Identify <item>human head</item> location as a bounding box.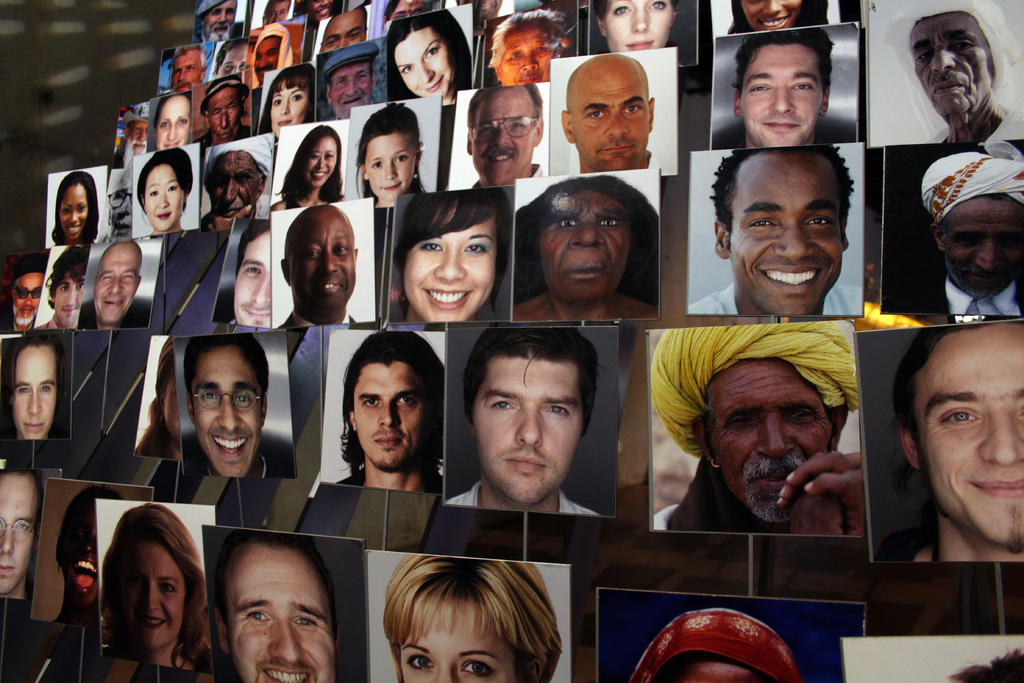
(left=465, top=331, right=596, bottom=502).
